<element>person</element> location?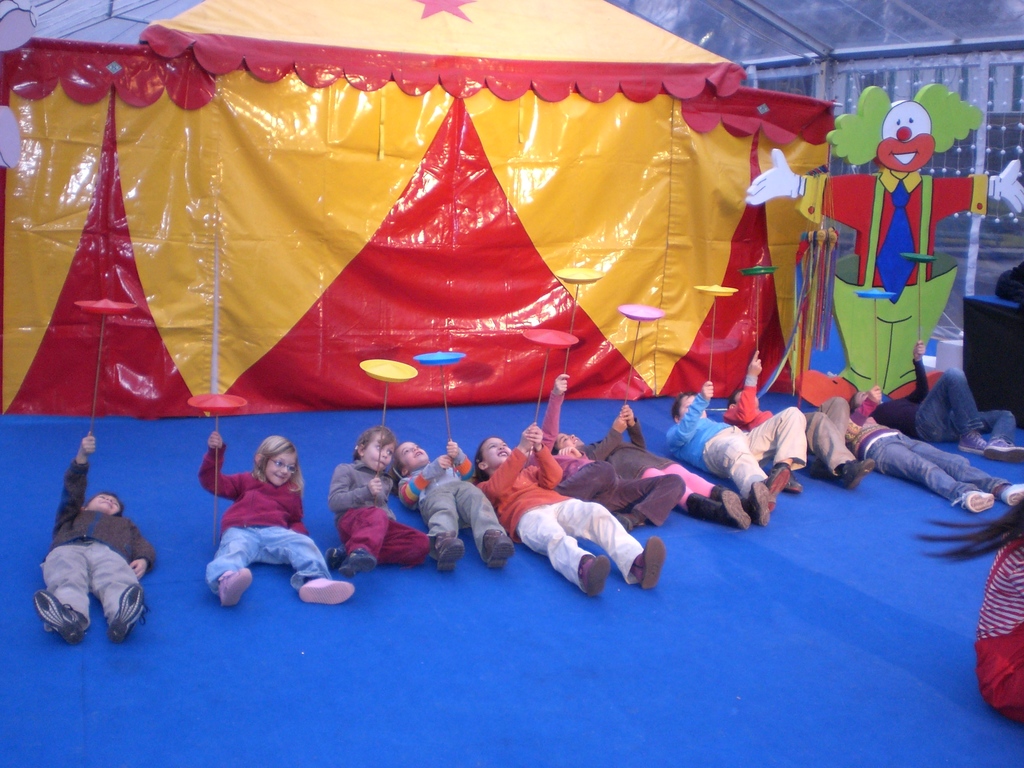
726:352:877:484
